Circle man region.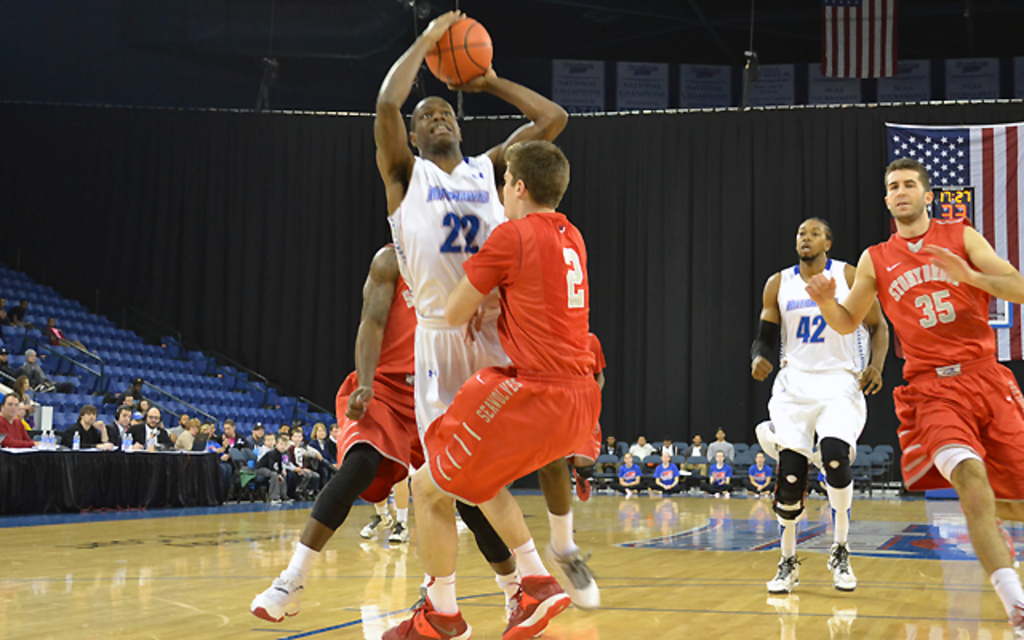
Region: pyautogui.locateOnScreen(374, 5, 570, 621).
